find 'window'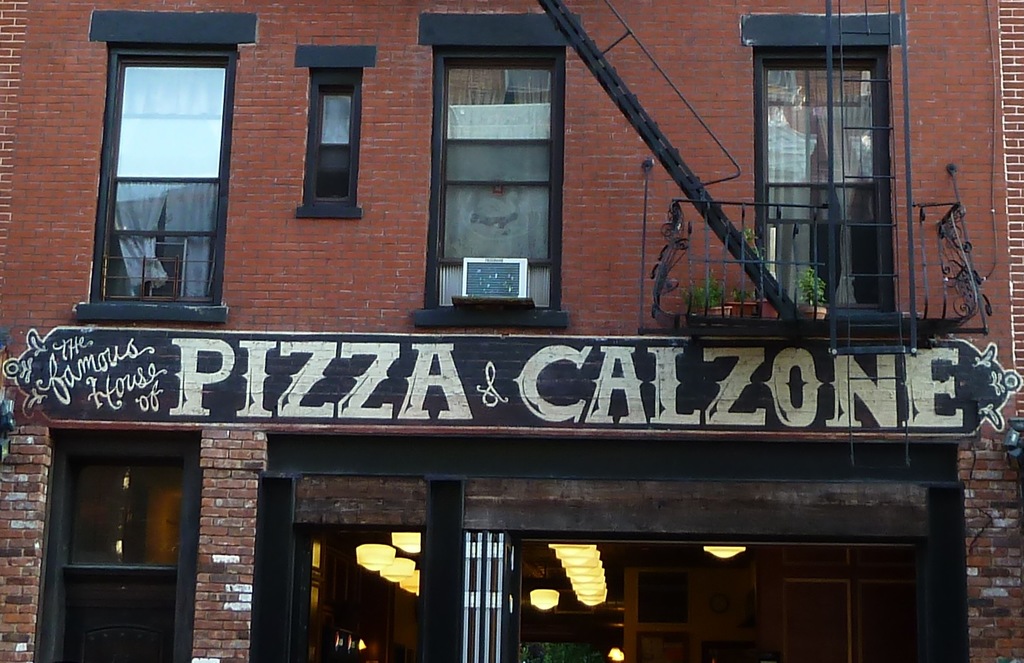
752:5:908:315
